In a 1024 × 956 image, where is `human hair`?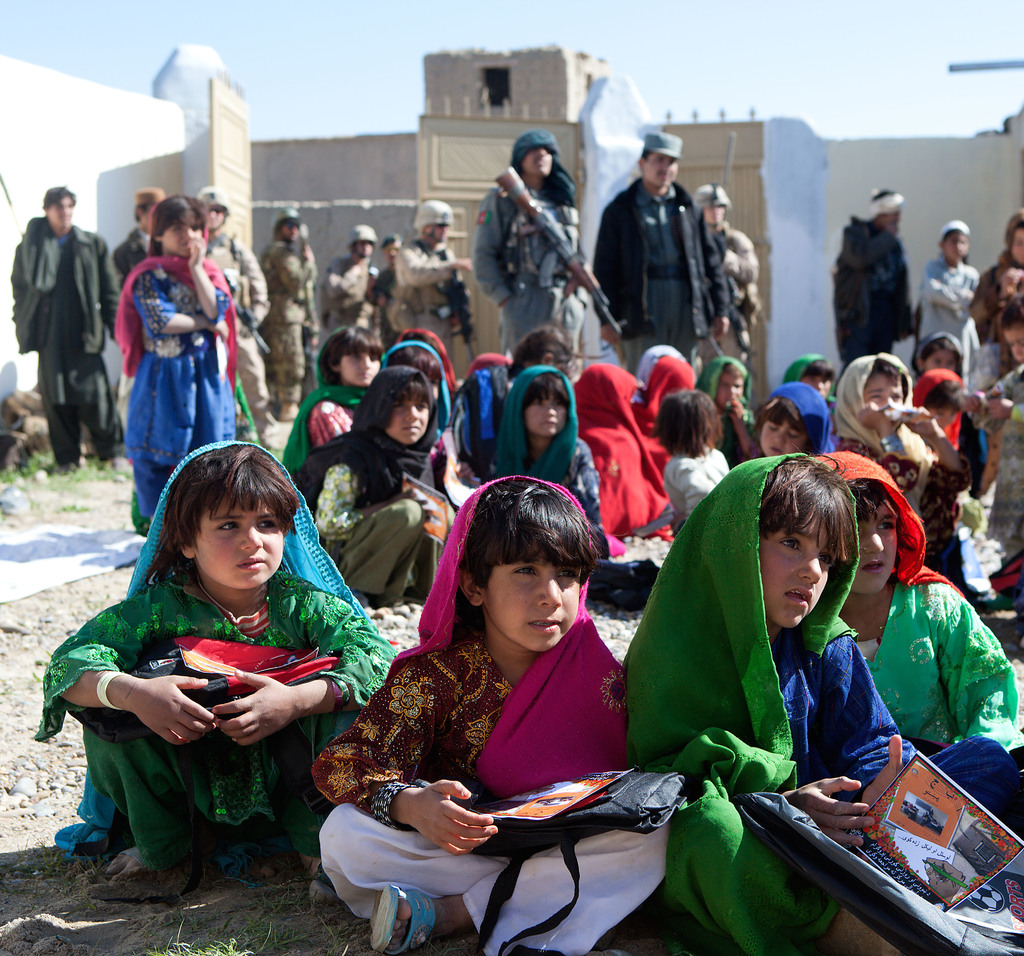
x1=318 y1=323 x2=387 y2=365.
